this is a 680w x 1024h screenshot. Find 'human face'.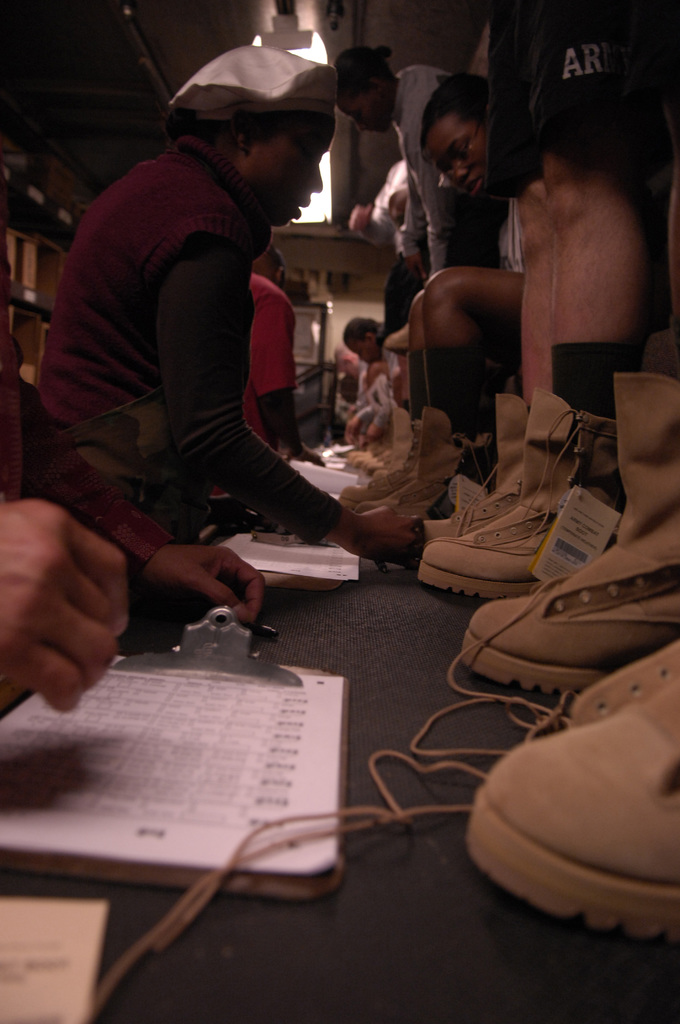
Bounding box: crop(344, 339, 379, 365).
